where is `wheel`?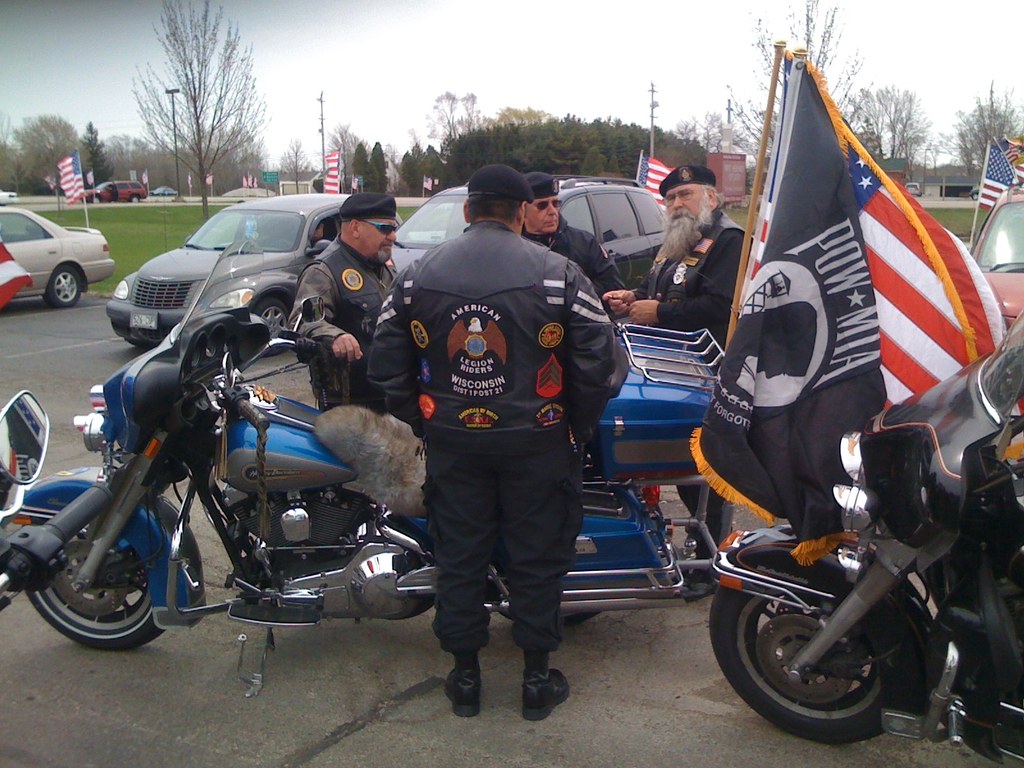
l=131, t=189, r=142, b=202.
